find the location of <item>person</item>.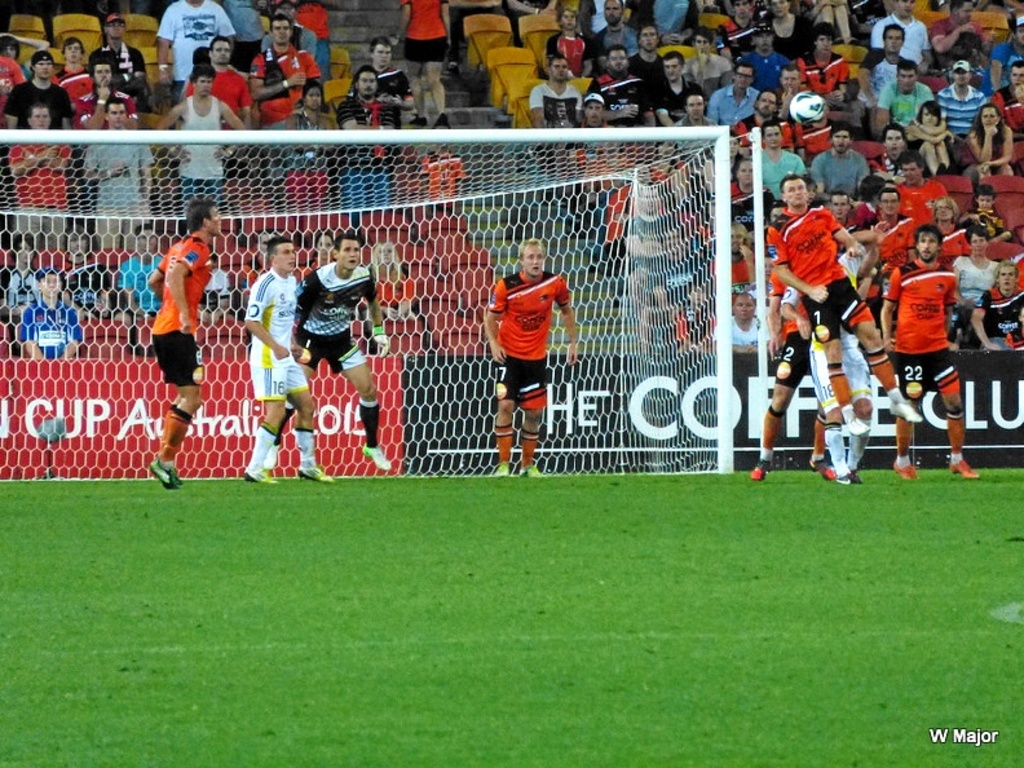
Location: [x1=88, y1=9, x2=155, y2=114].
